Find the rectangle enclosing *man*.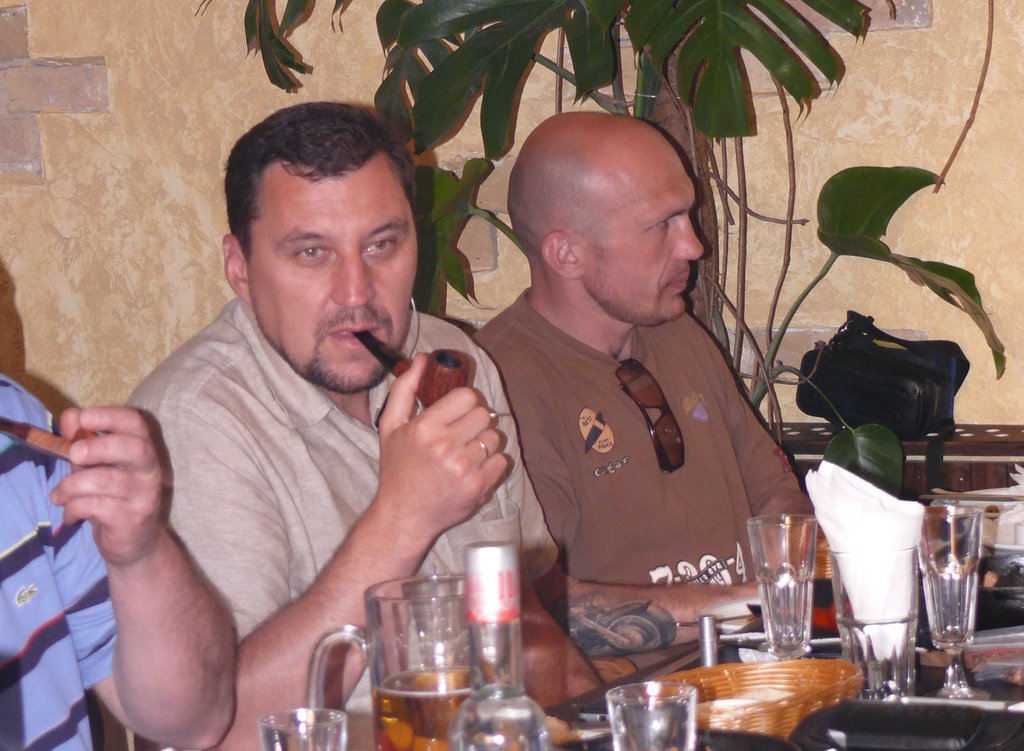
BBox(468, 107, 824, 686).
